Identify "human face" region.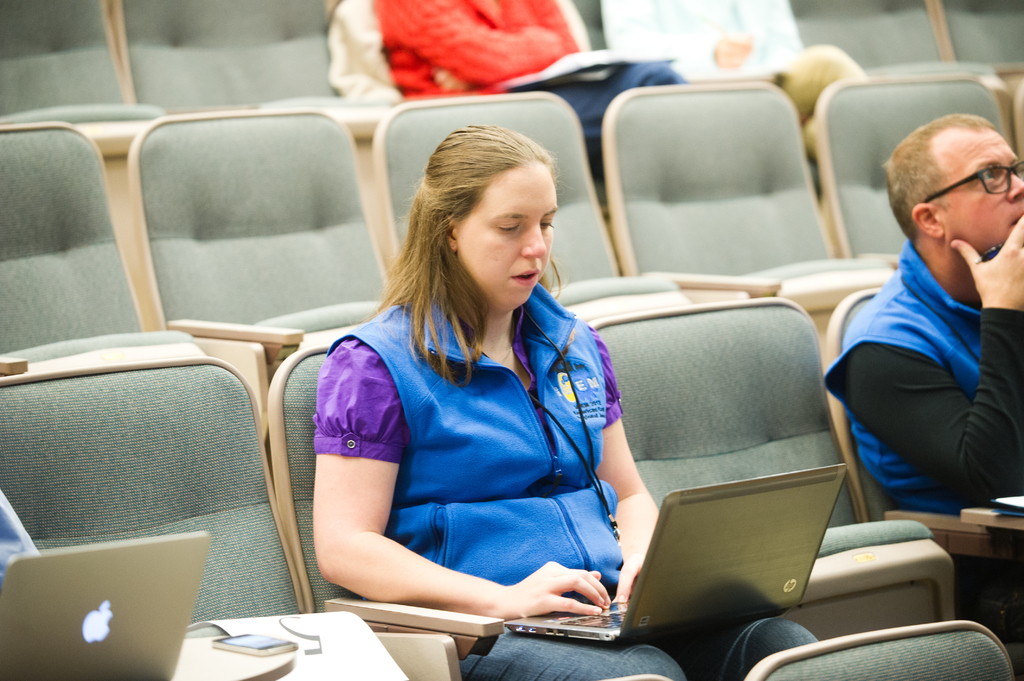
Region: bbox(945, 120, 1023, 250).
